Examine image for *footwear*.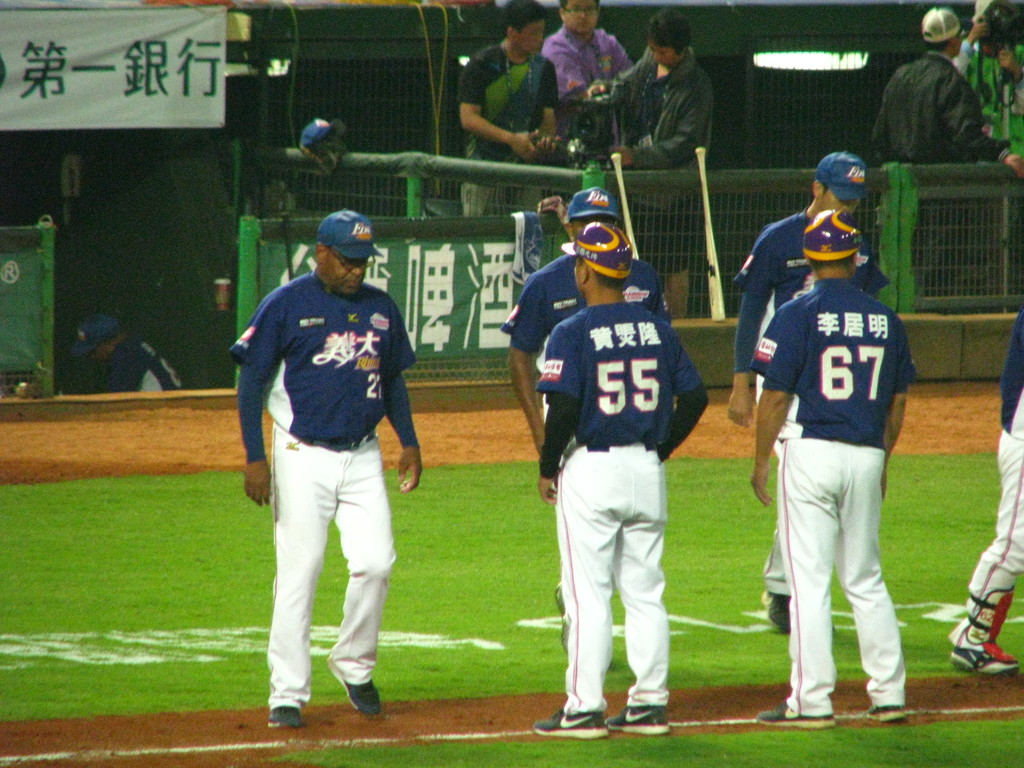
Examination result: [758,707,835,729].
